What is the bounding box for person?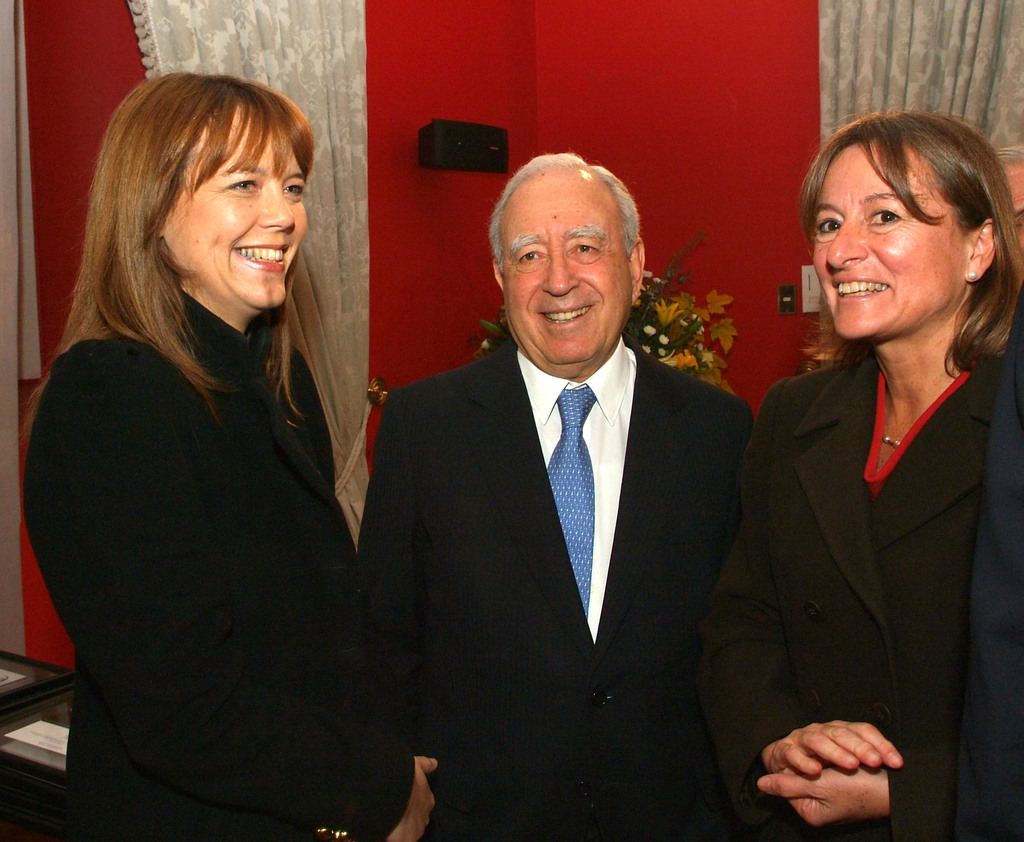
<region>354, 146, 763, 837</region>.
